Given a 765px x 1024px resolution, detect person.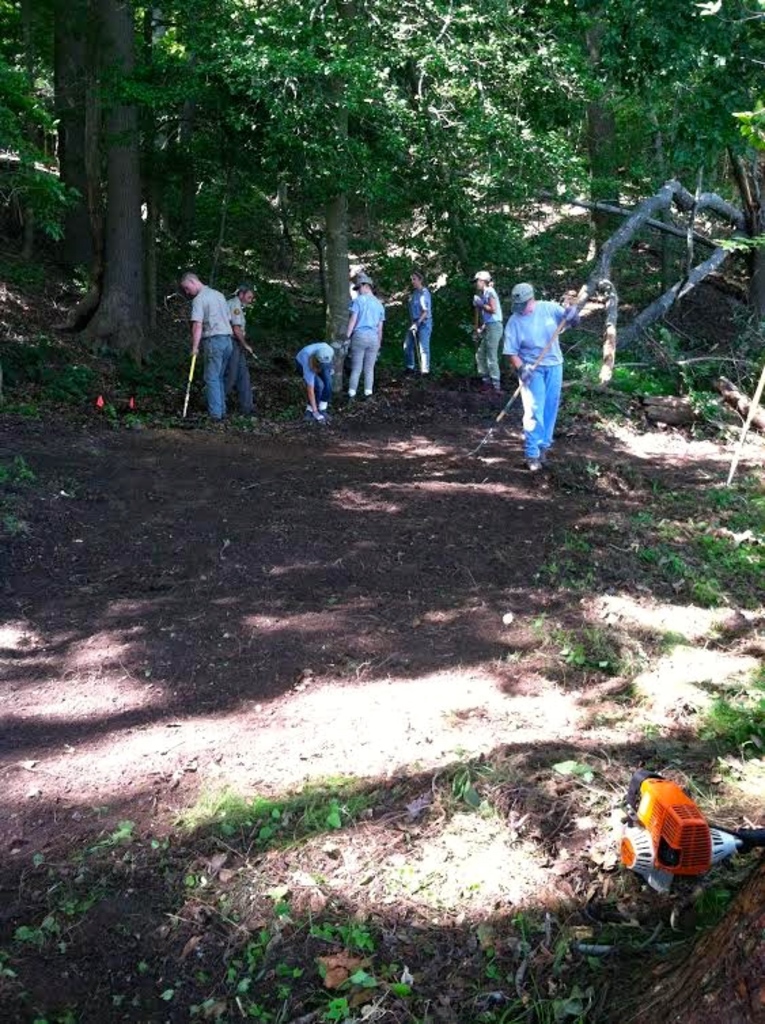
(340,274,383,401).
